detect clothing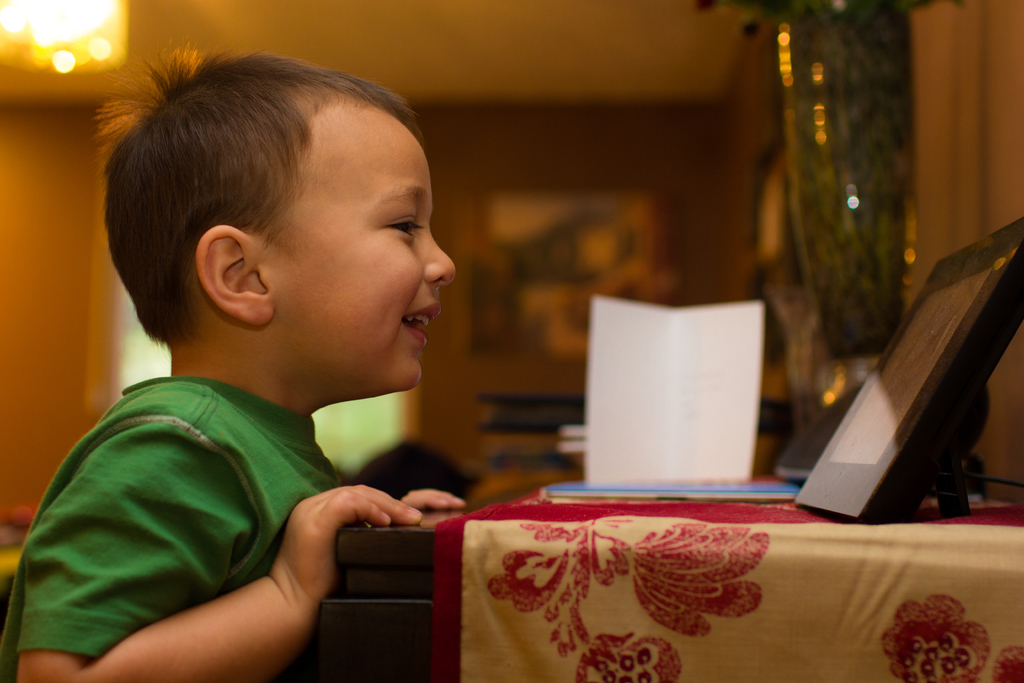
x1=0 y1=382 x2=349 y2=682
